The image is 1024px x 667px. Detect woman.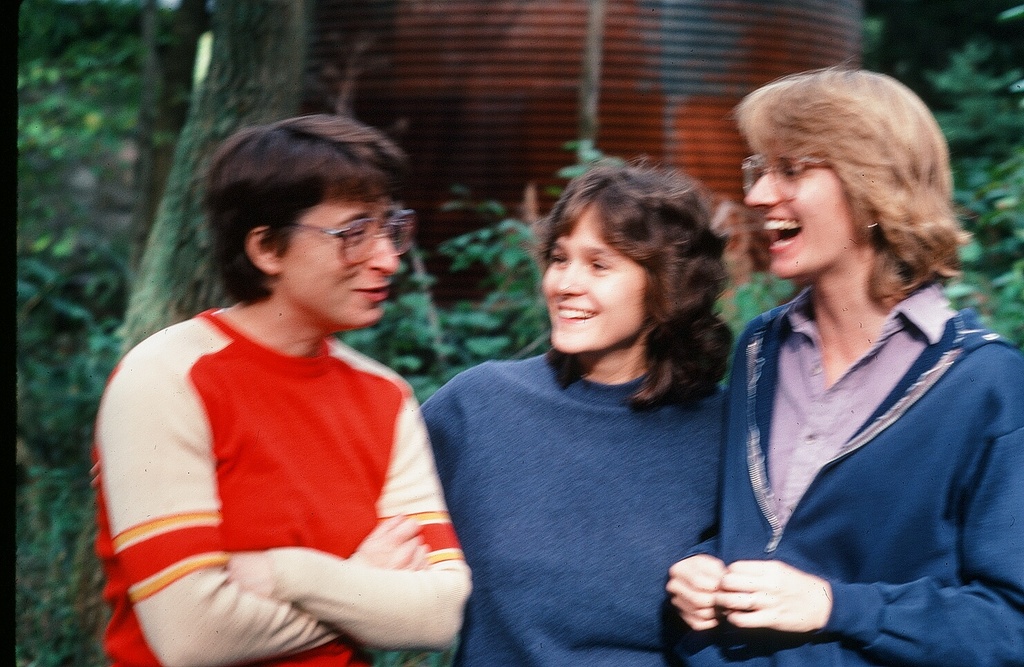
Detection: (90, 107, 472, 666).
